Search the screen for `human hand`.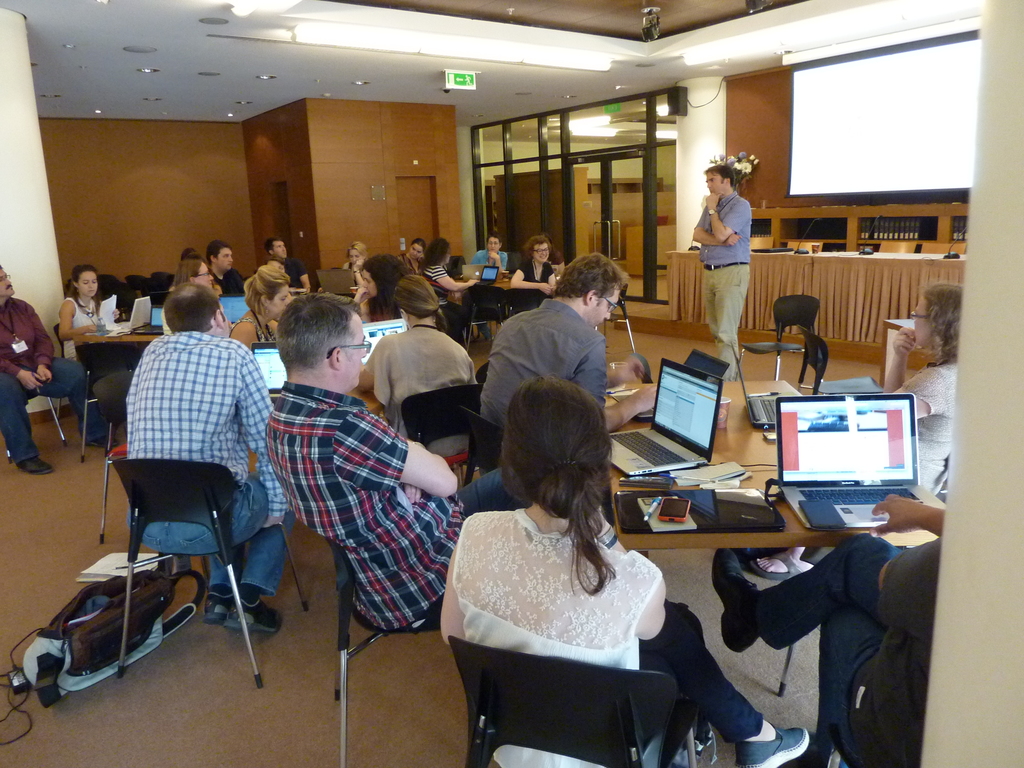
Found at region(350, 257, 367, 269).
